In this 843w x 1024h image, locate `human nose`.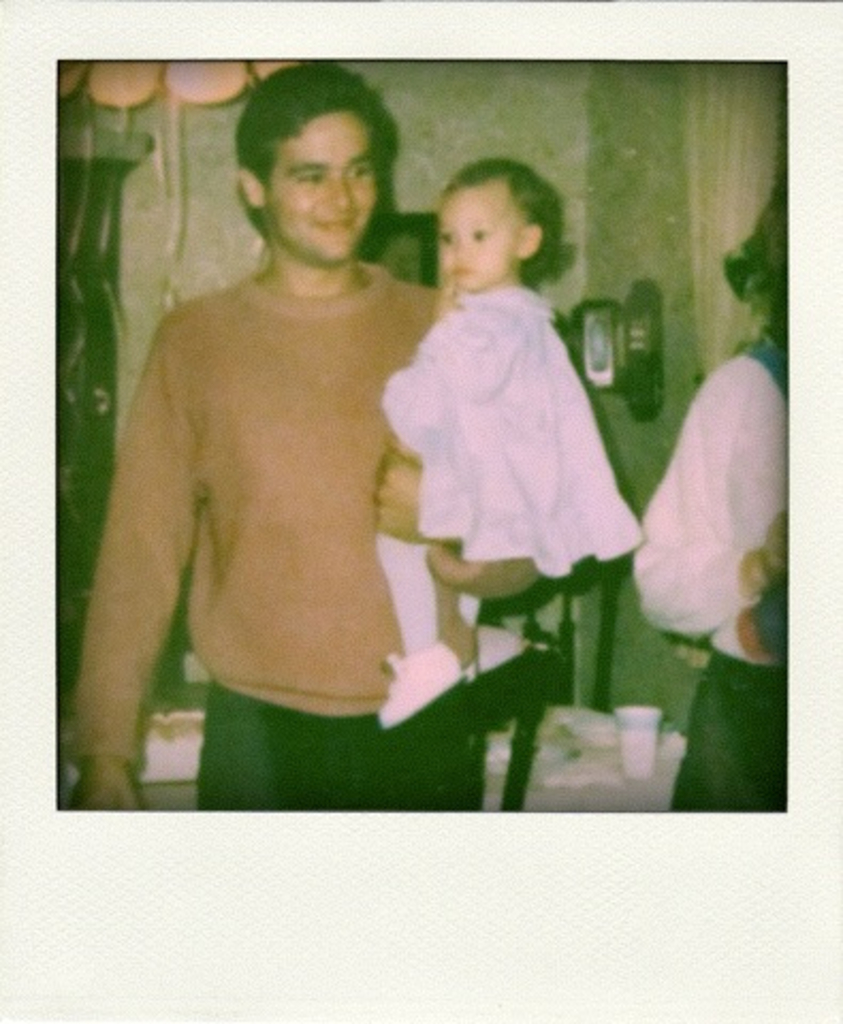
Bounding box: 331:175:350:205.
